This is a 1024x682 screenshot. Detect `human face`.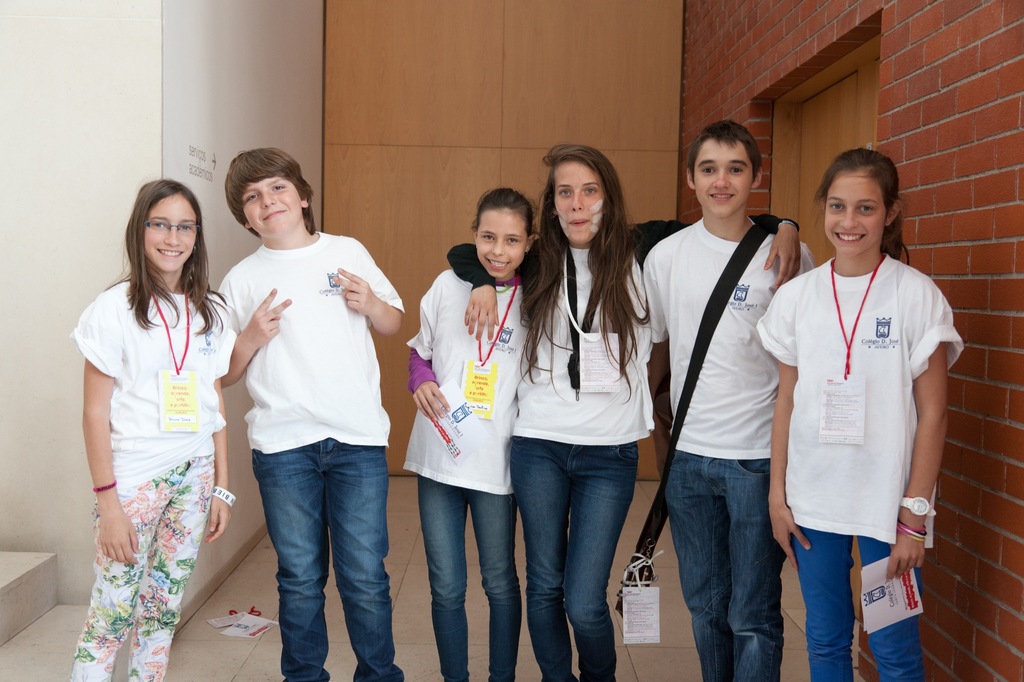
bbox=[476, 209, 531, 278].
